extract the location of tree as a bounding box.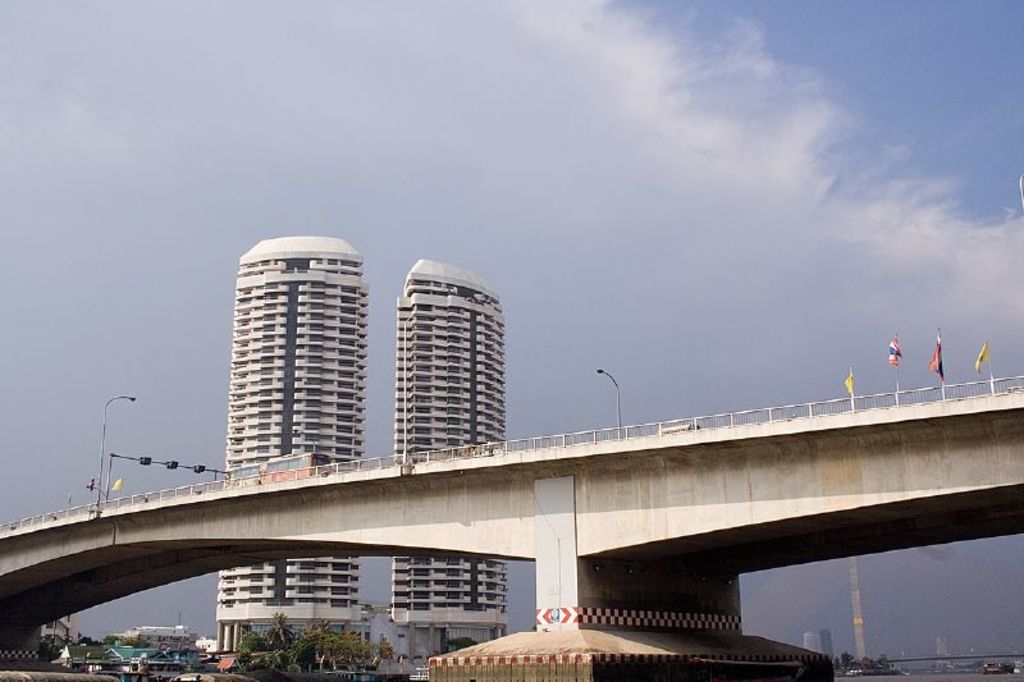
237 617 390 668.
